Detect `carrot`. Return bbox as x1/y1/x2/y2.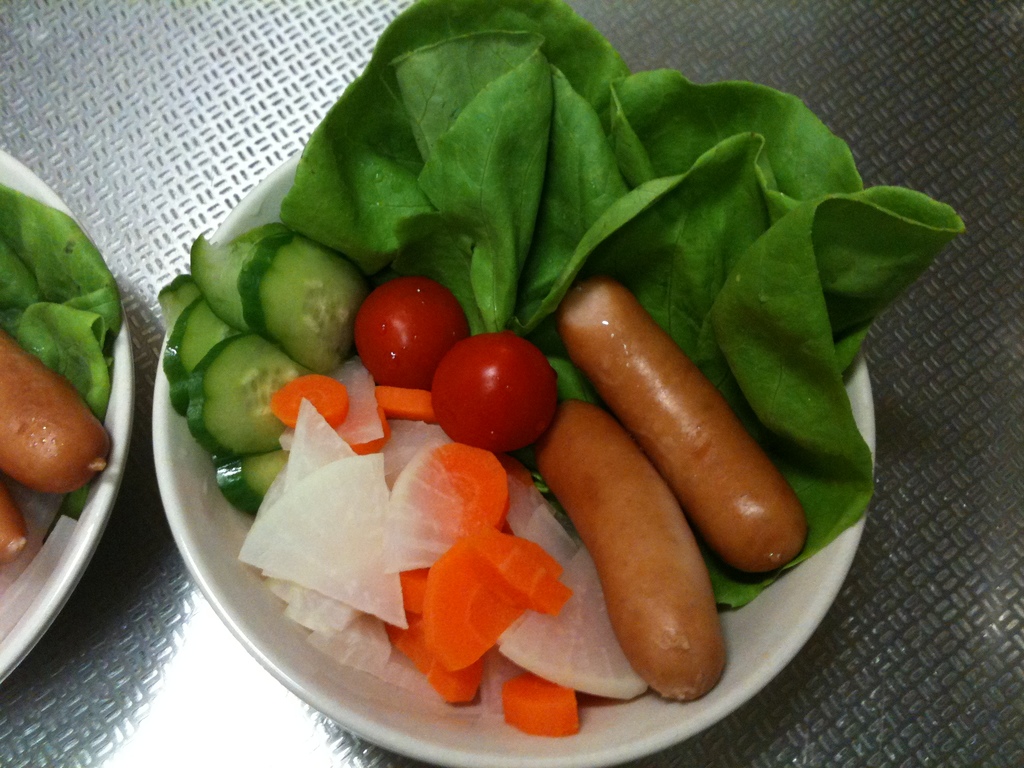
421/441/511/550.
